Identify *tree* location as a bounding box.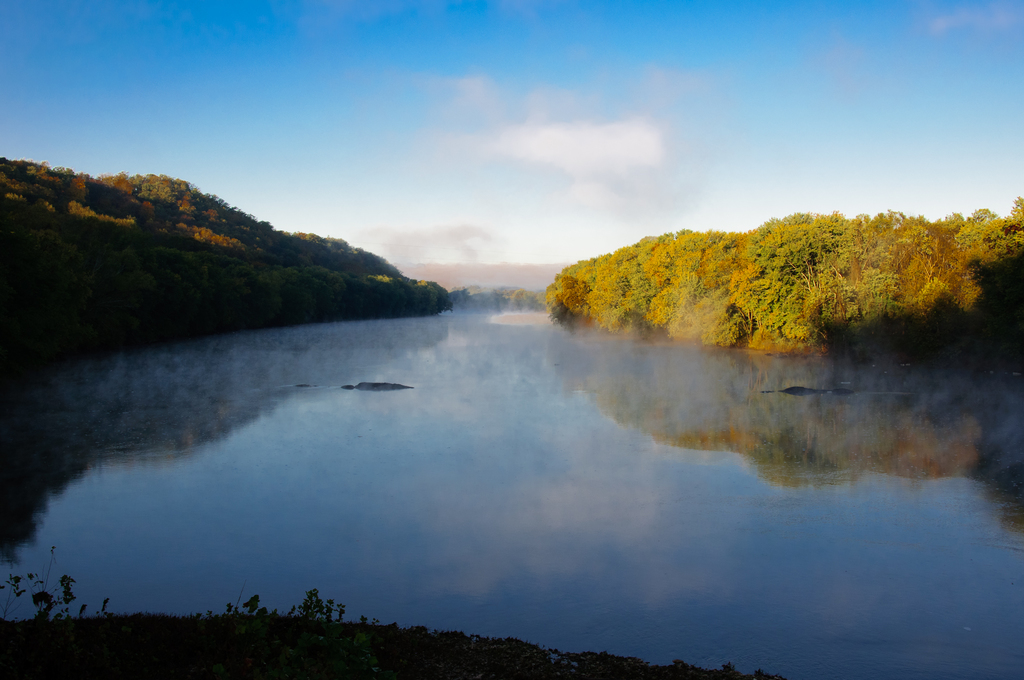
{"left": 557, "top": 243, "right": 646, "bottom": 327}.
